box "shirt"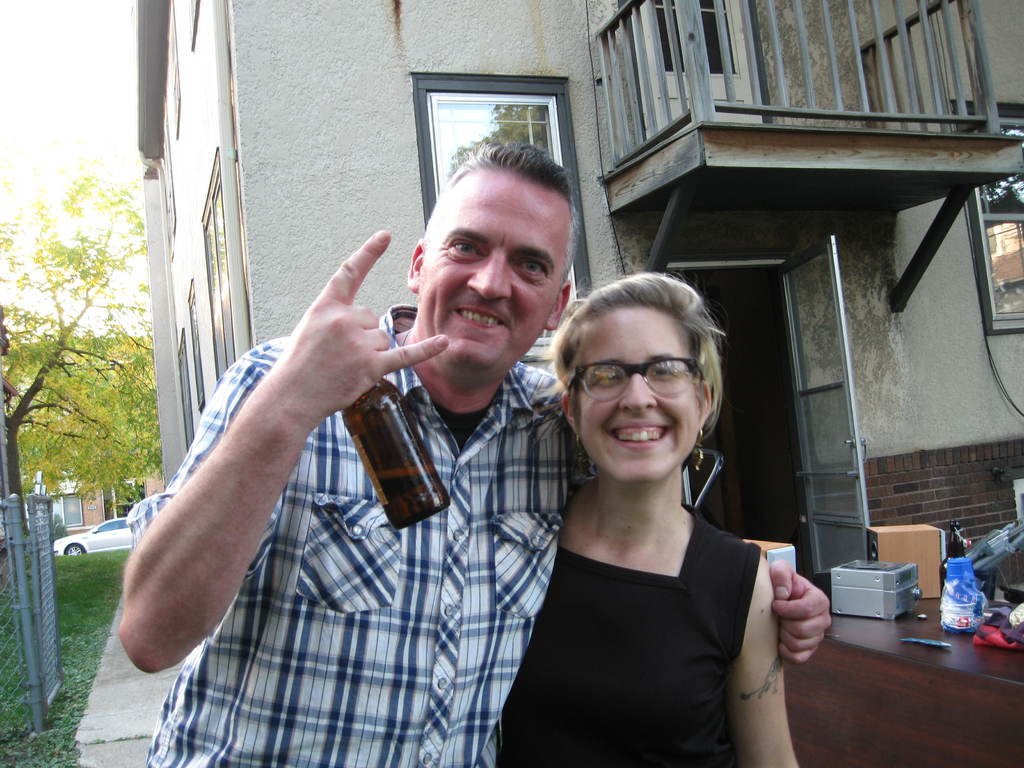
(127, 303, 593, 767)
